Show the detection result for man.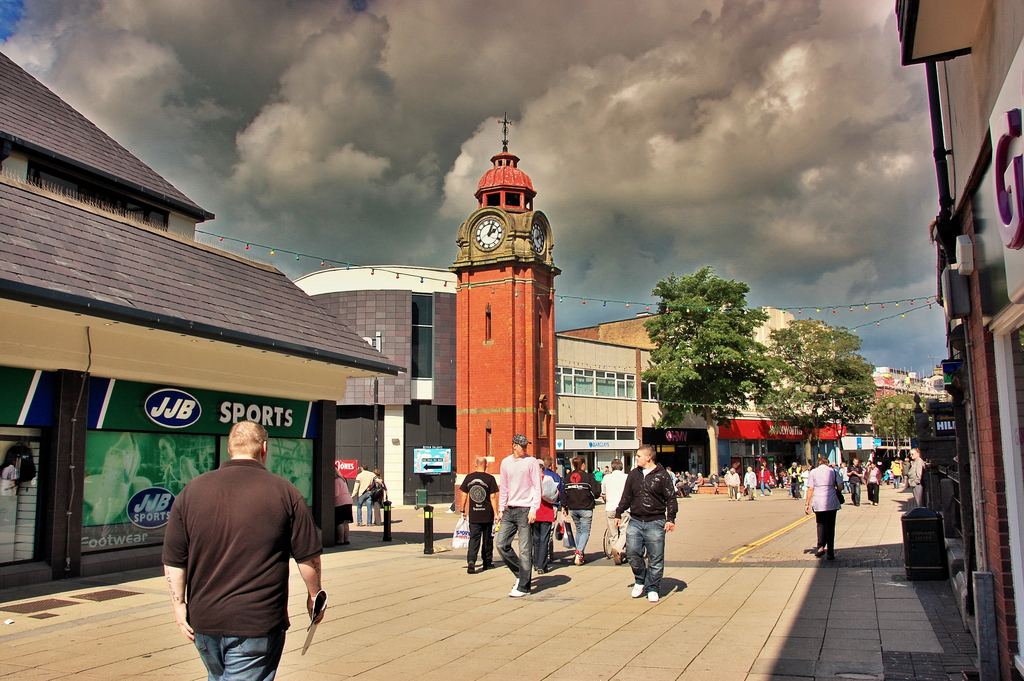
350:465:378:527.
